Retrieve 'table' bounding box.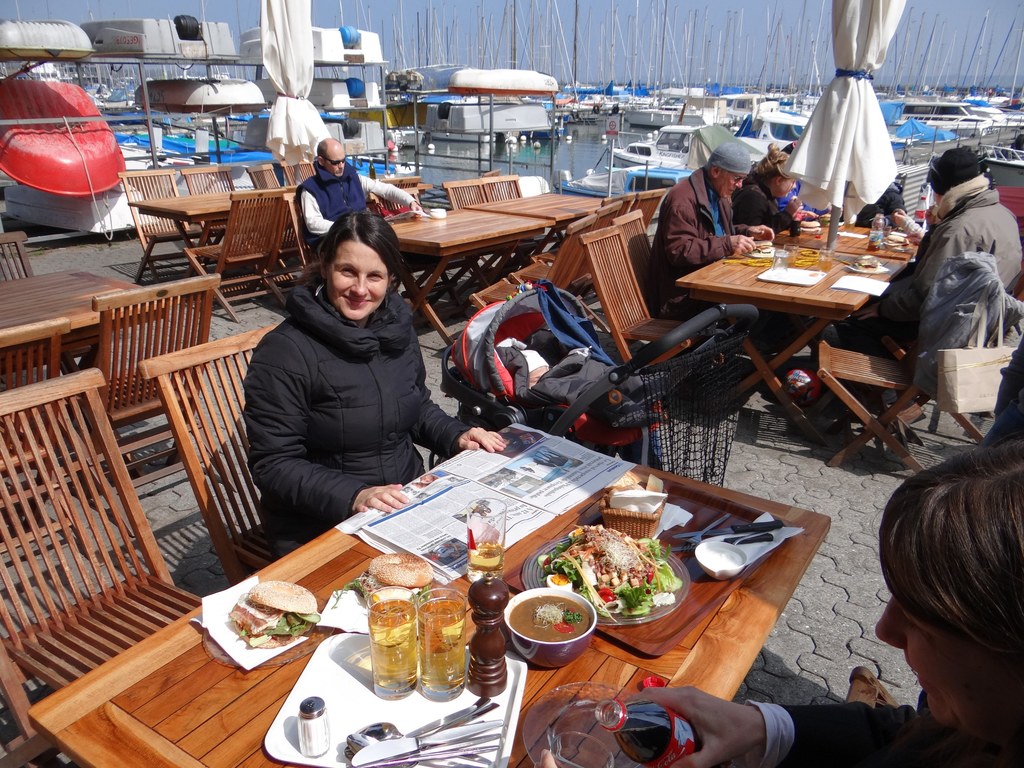
Bounding box: rect(10, 415, 829, 767).
